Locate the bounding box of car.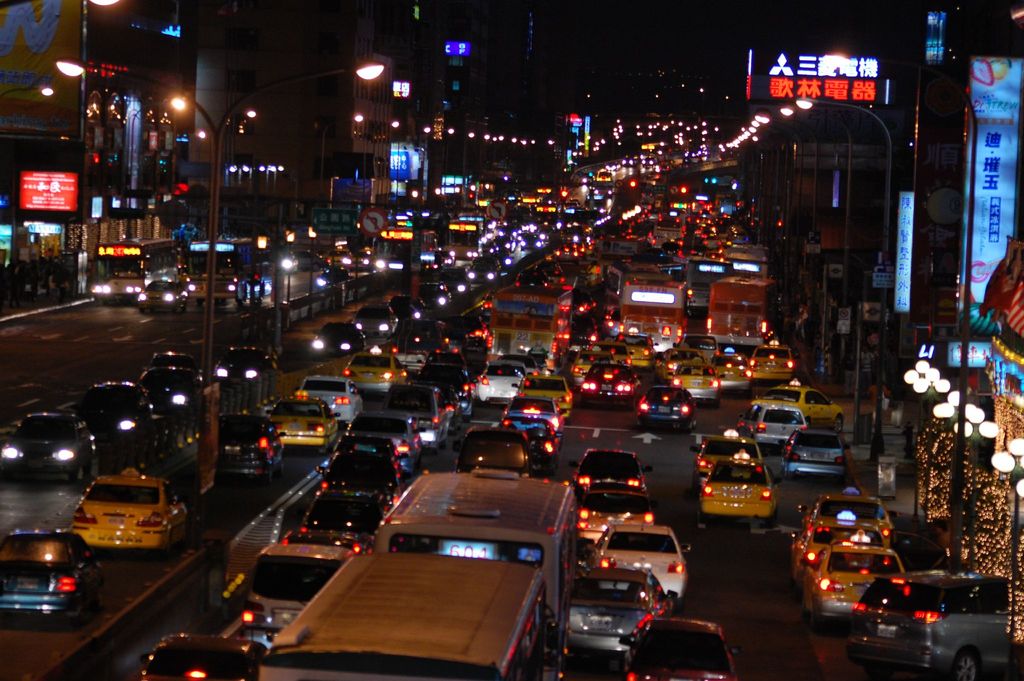
Bounding box: bbox=[787, 516, 893, 586].
